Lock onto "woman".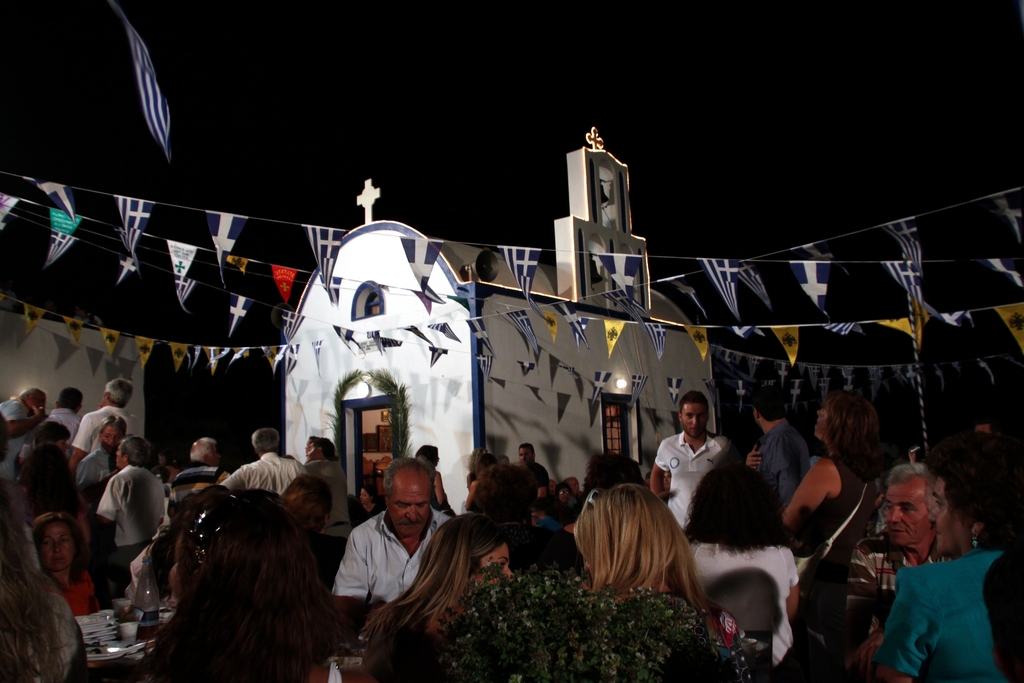
Locked: (left=0, top=481, right=100, bottom=682).
